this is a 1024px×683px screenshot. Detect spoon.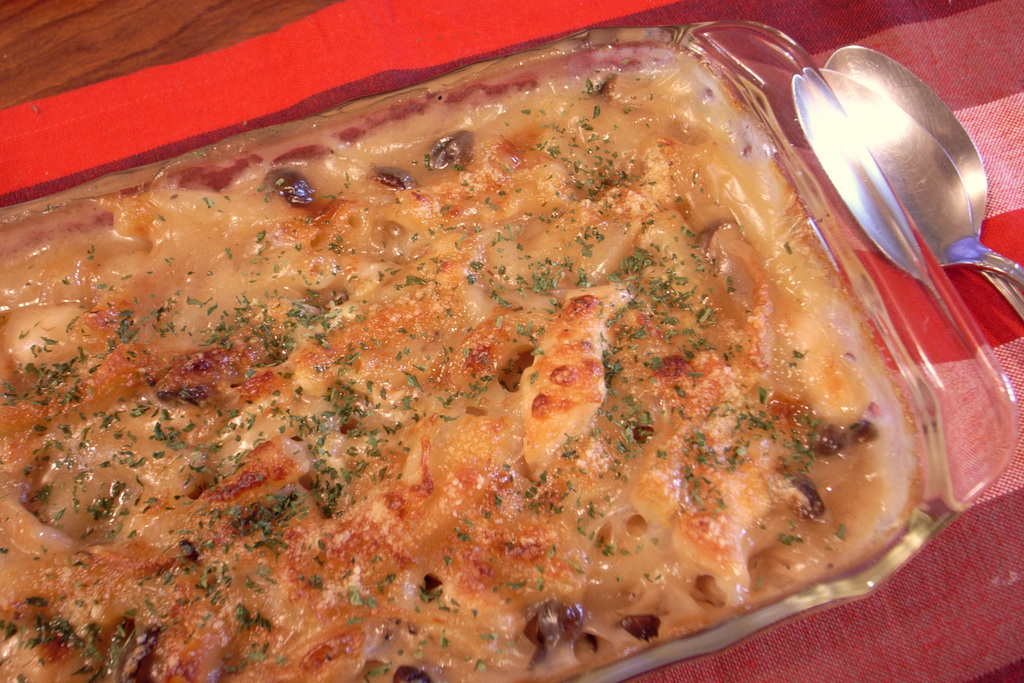
819:68:1023:282.
